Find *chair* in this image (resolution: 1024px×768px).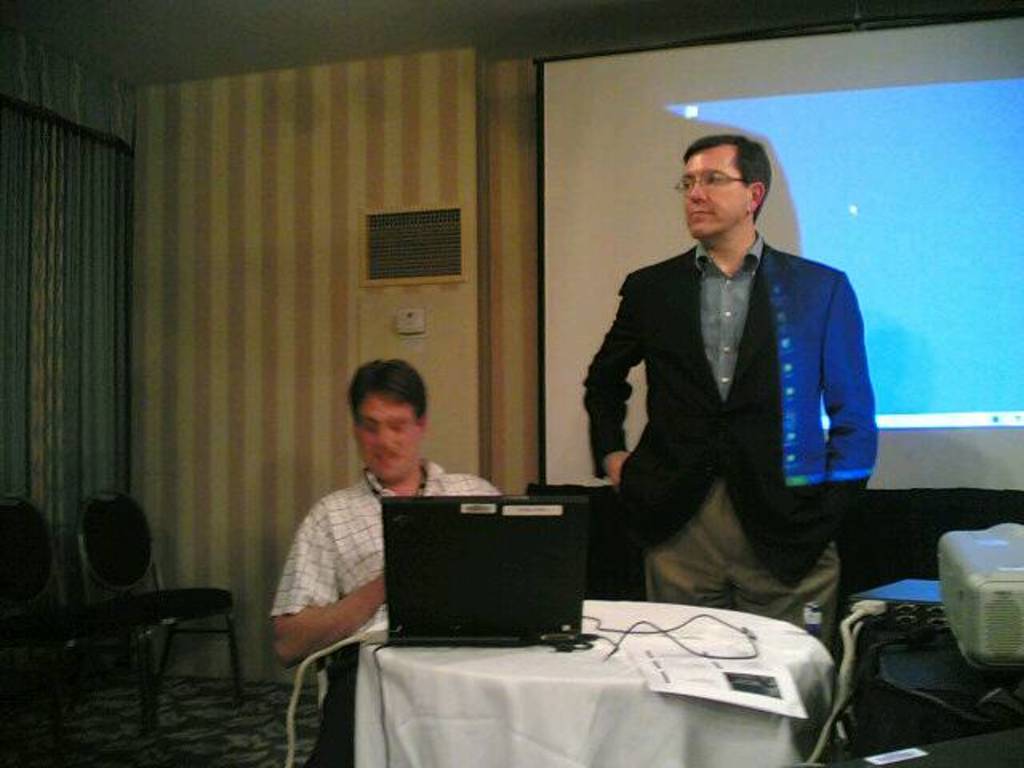
(left=314, top=651, right=336, bottom=728).
